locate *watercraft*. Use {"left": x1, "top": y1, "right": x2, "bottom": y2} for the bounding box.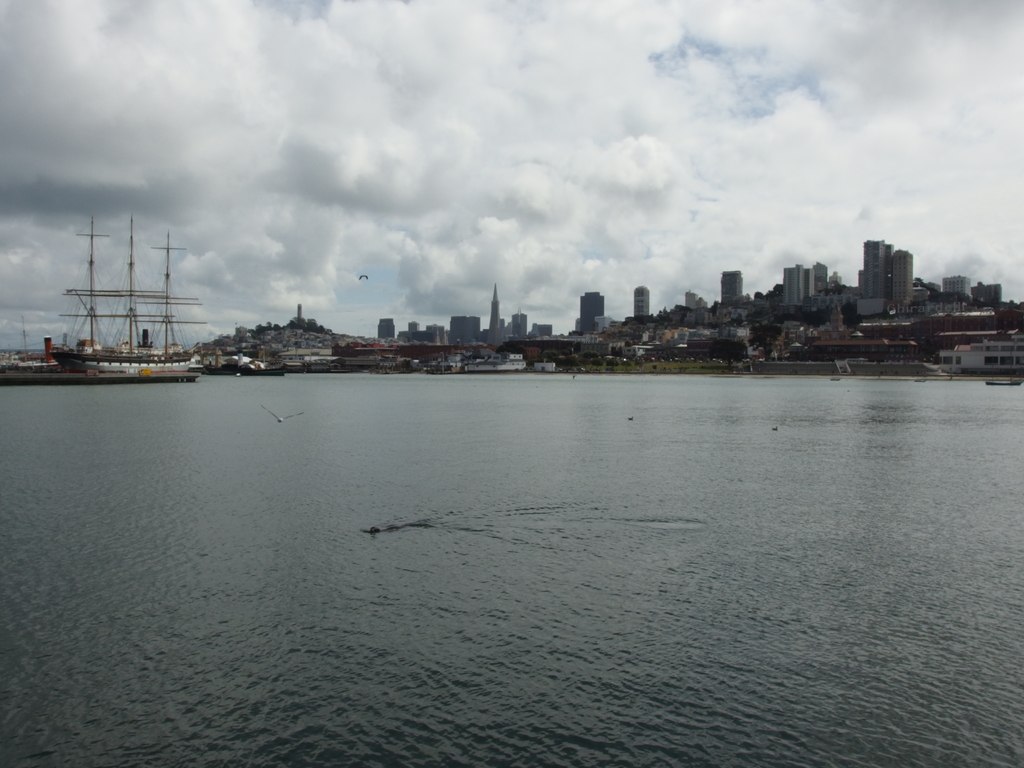
{"left": 938, "top": 337, "right": 1023, "bottom": 378}.
